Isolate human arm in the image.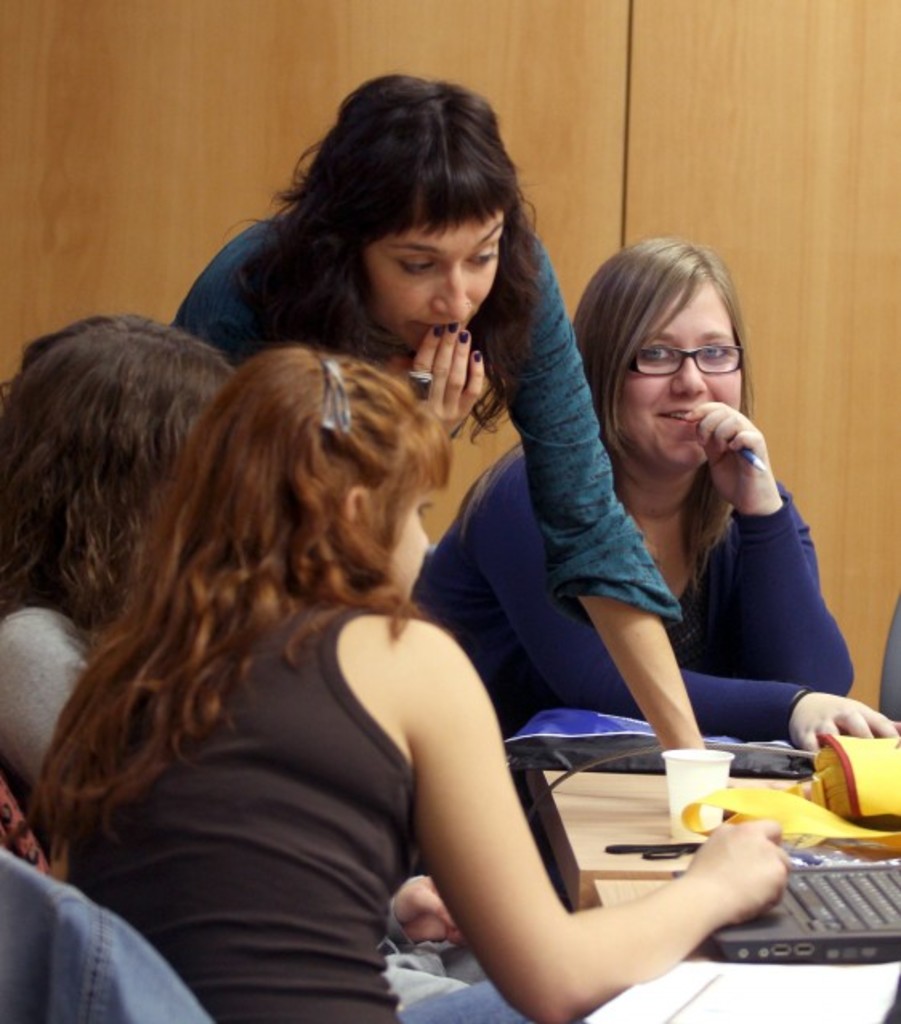
Isolated region: box(0, 596, 160, 869).
